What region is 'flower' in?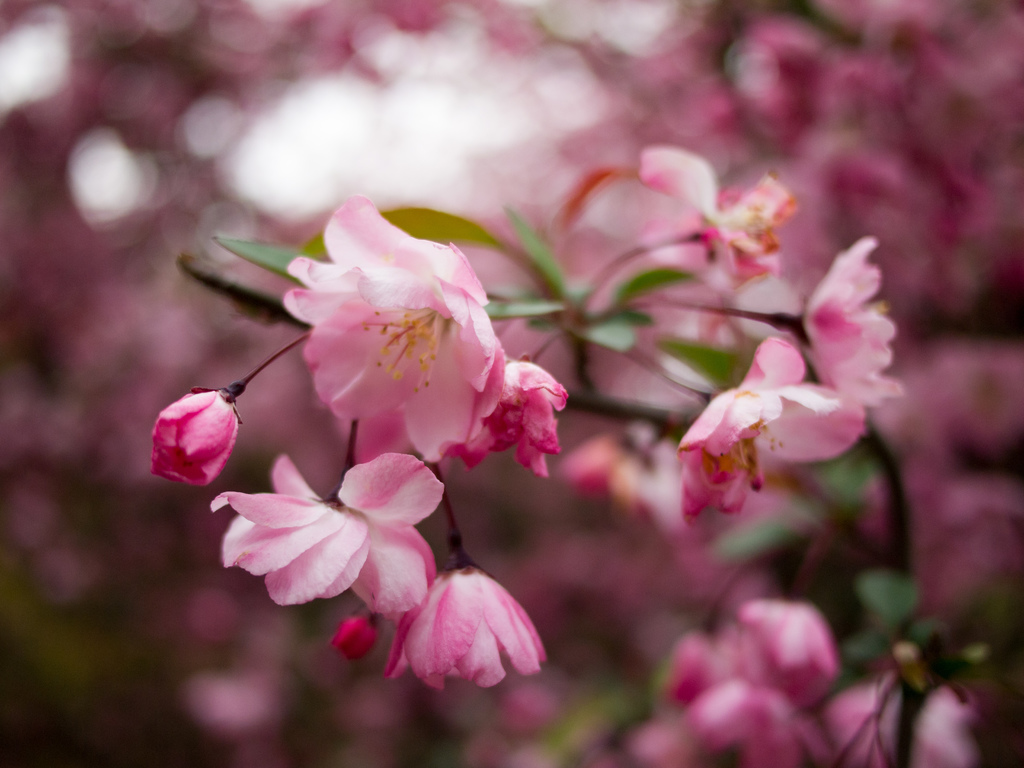
rect(328, 614, 388, 660).
